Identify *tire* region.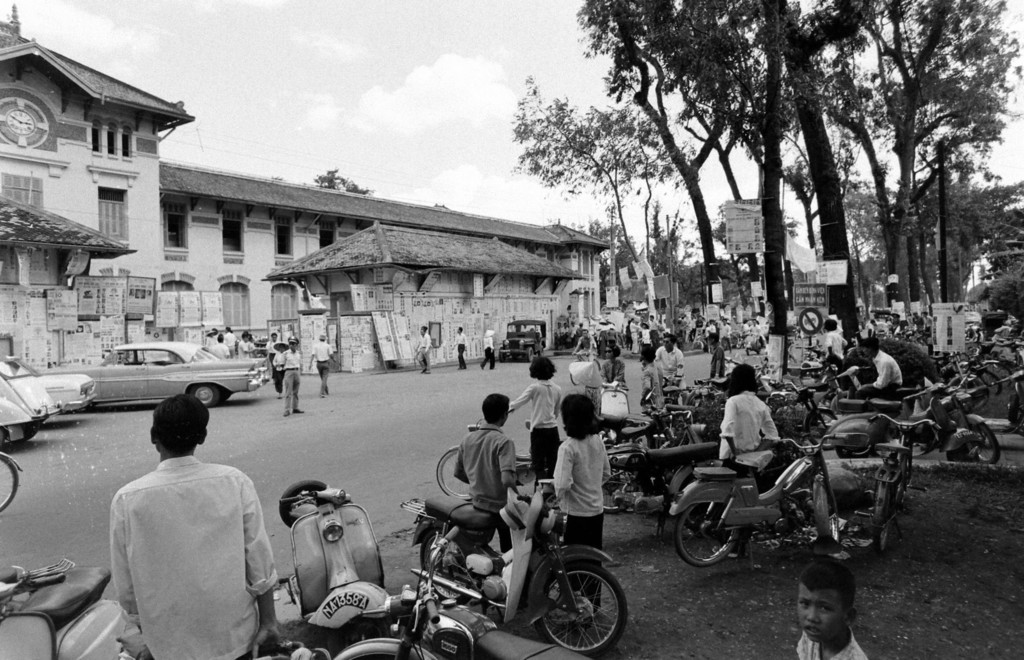
Region: crop(977, 373, 1001, 397).
